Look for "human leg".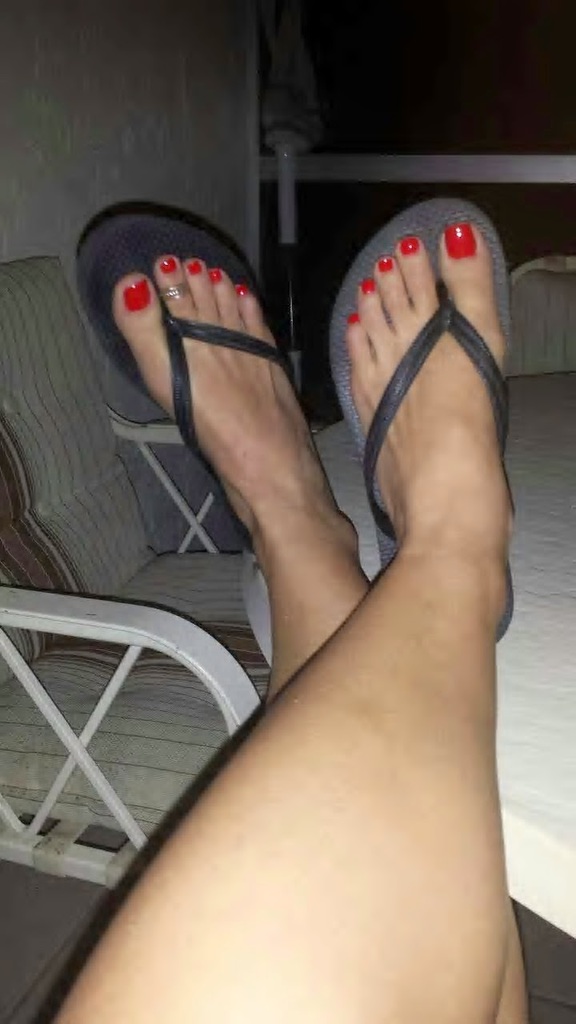
Found: <region>69, 209, 372, 709</region>.
